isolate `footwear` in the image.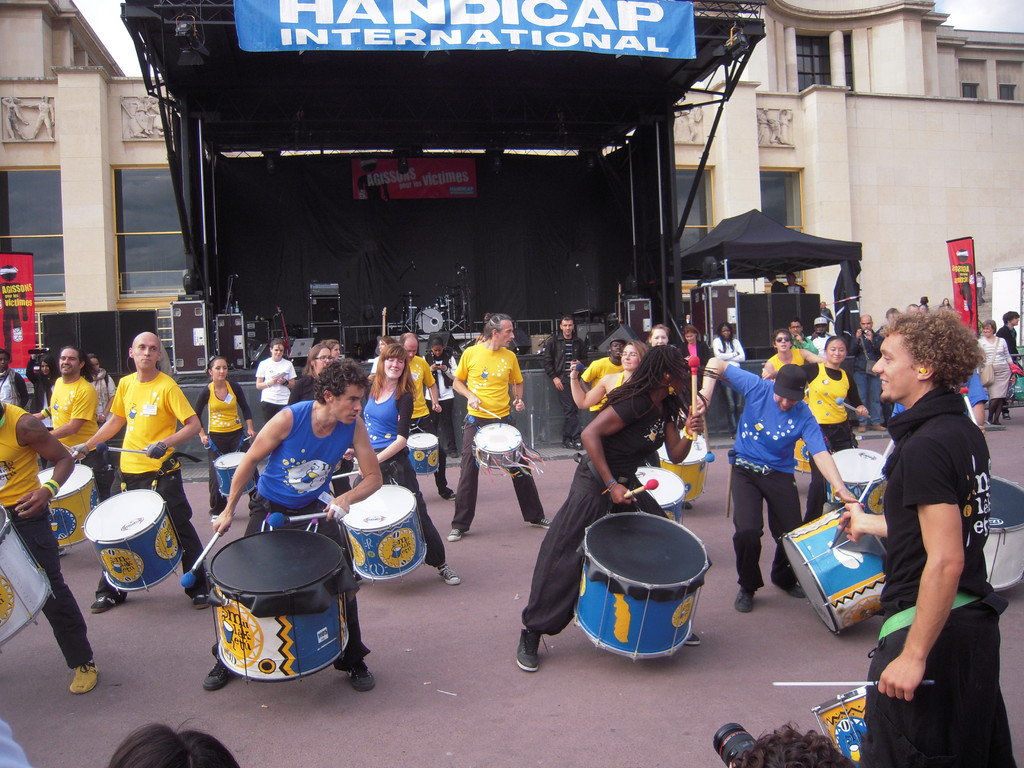
Isolated region: 189/591/213/614.
